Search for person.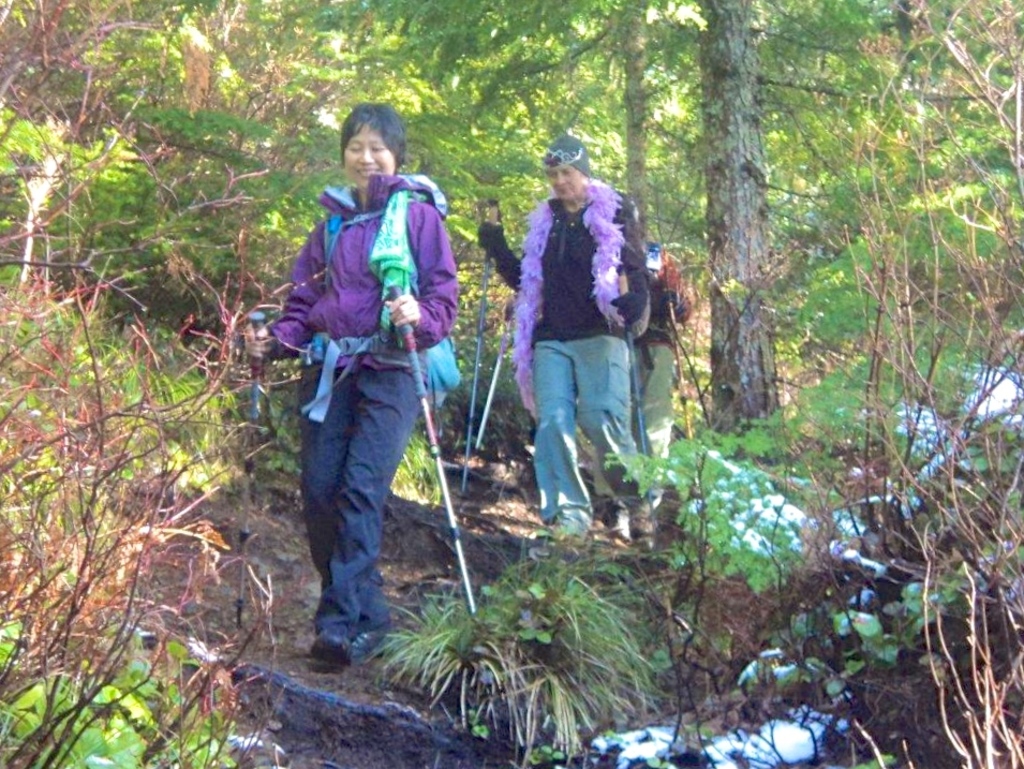
Found at left=630, top=241, right=698, bottom=507.
